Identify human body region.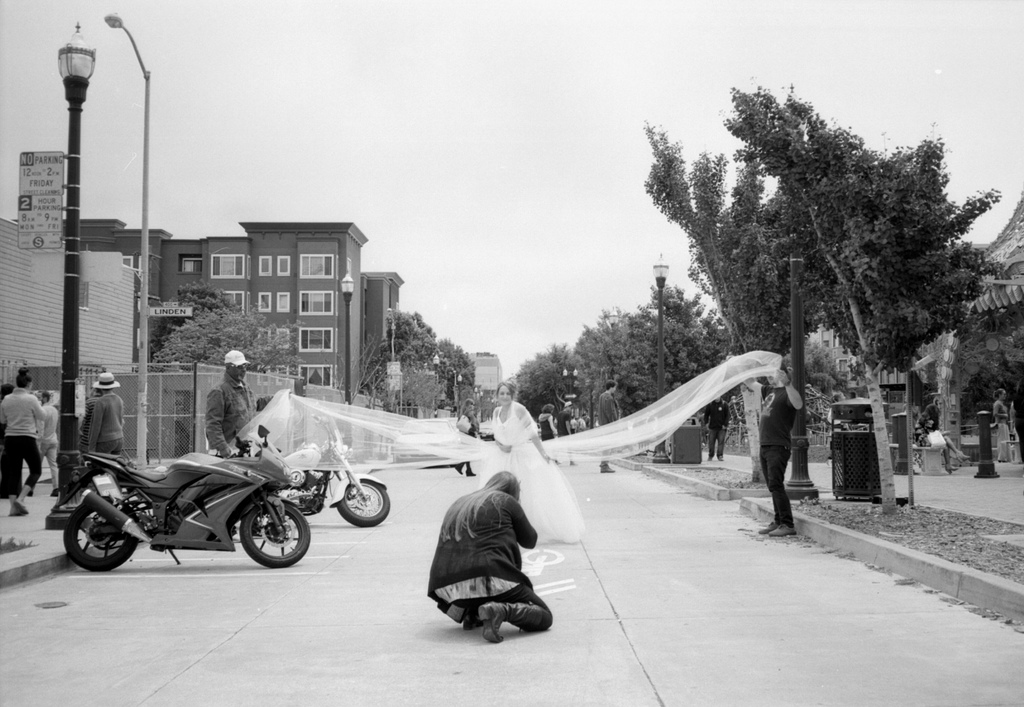
Region: [x1=202, y1=375, x2=259, y2=459].
